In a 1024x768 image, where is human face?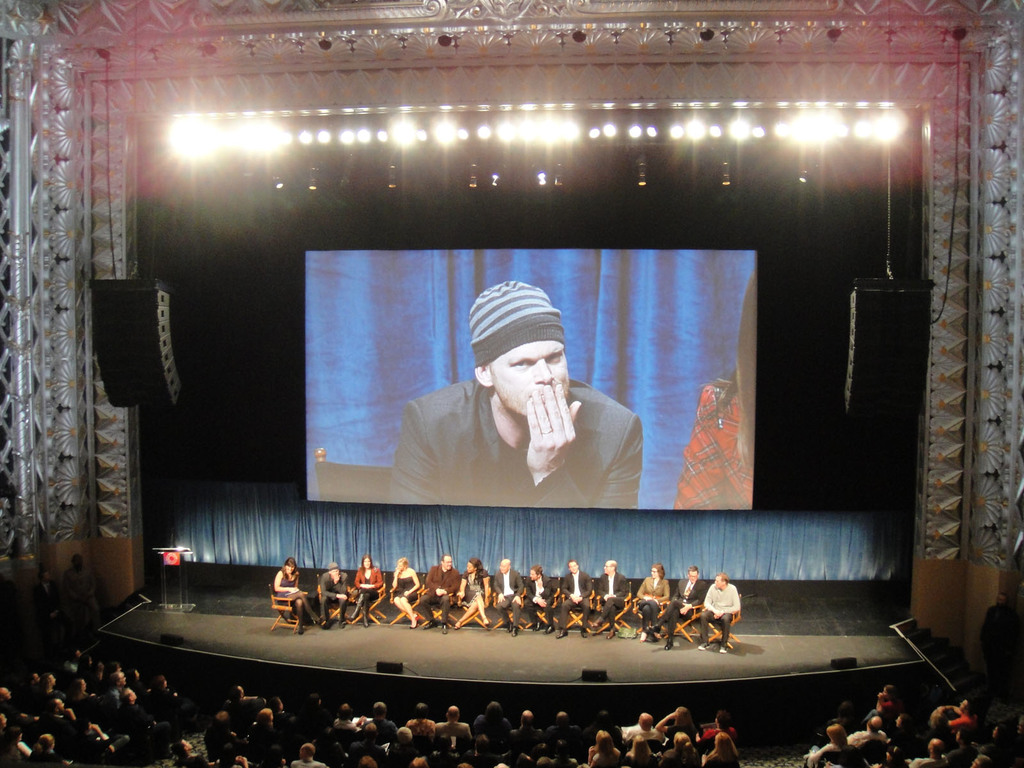
select_region(443, 556, 452, 570).
